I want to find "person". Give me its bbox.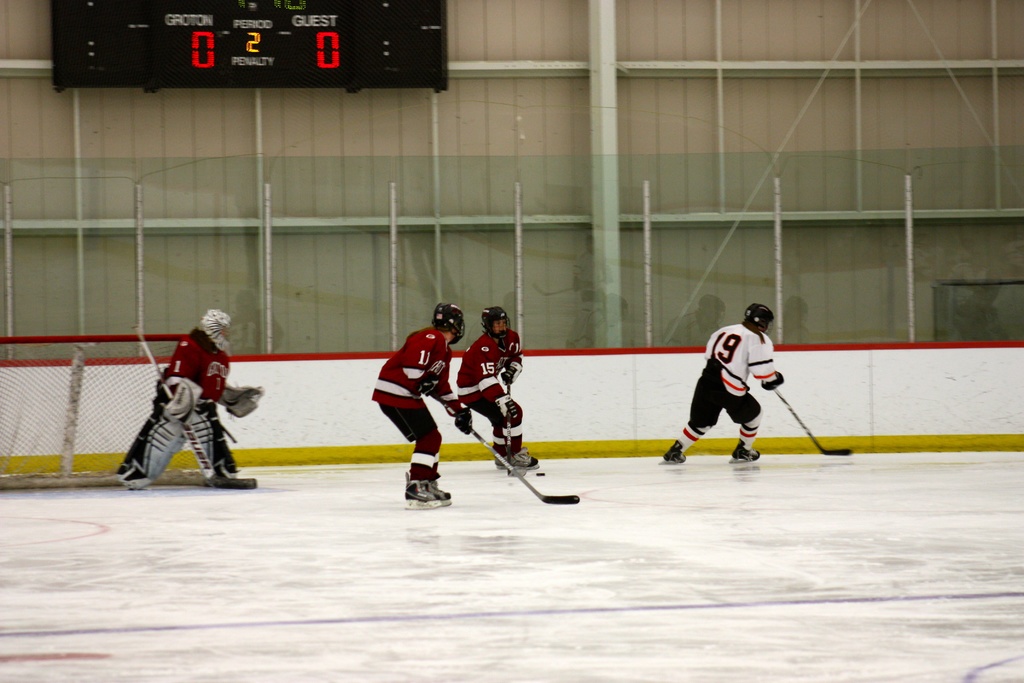
l=458, t=309, r=536, b=472.
